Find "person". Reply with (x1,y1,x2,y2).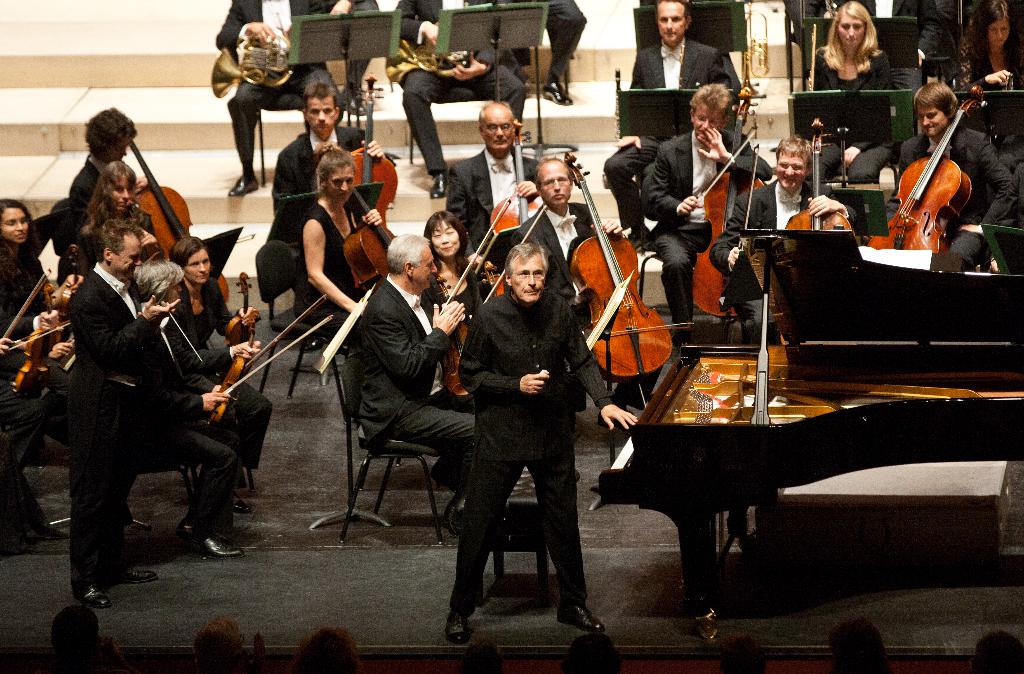
(394,0,532,202).
